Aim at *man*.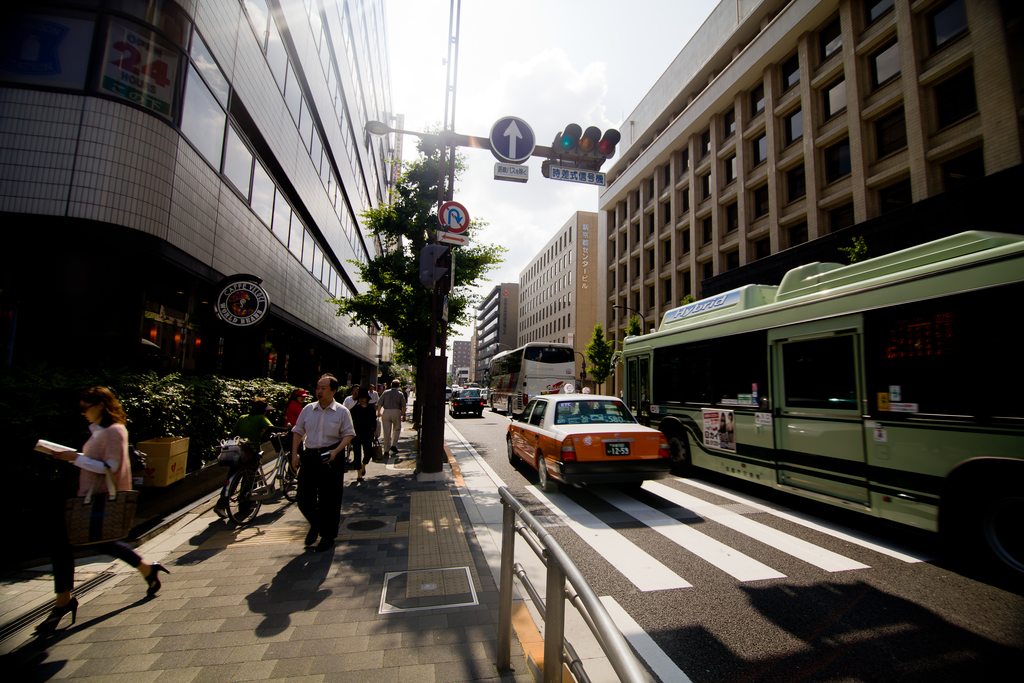
Aimed at bbox=[276, 375, 352, 579].
